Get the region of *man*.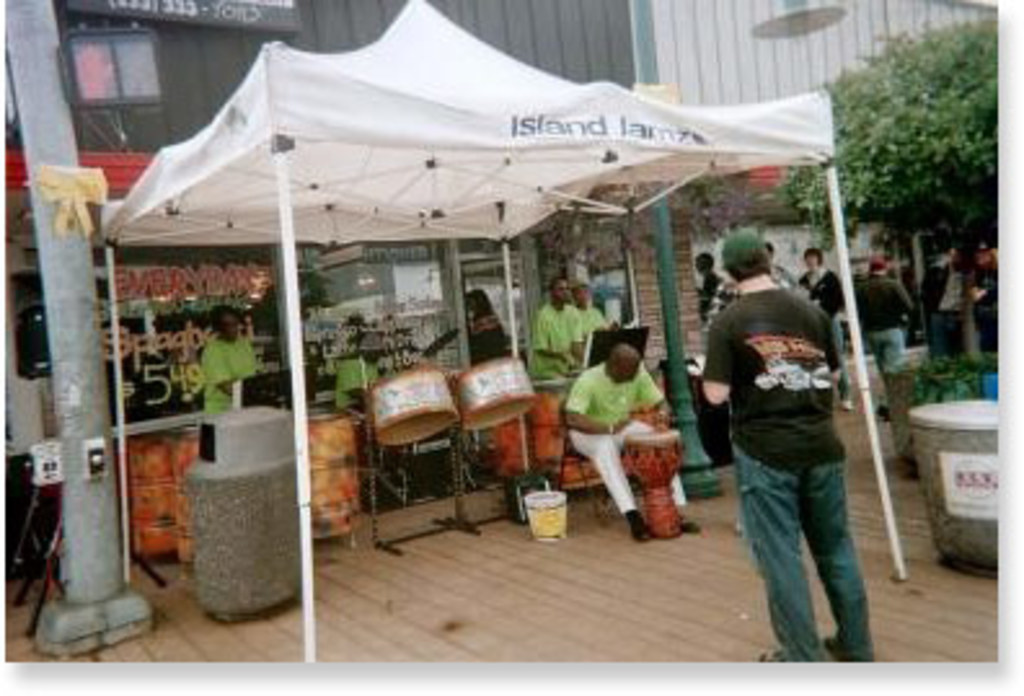
box=[802, 246, 846, 393].
